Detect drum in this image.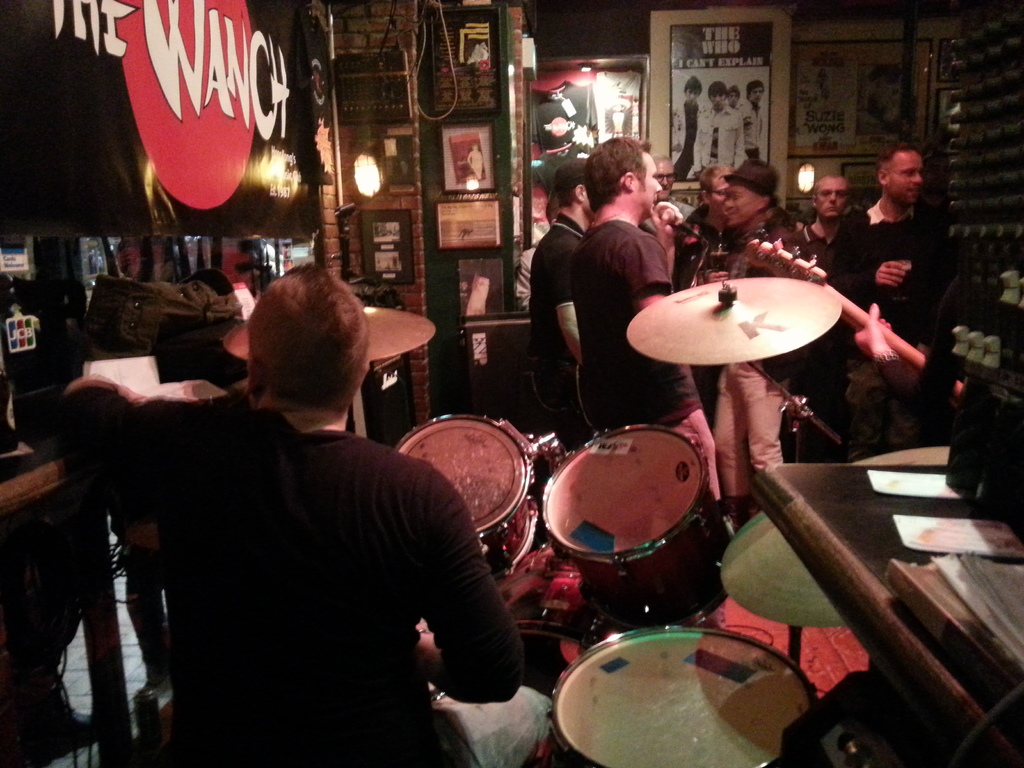
Detection: BBox(395, 415, 531, 579).
